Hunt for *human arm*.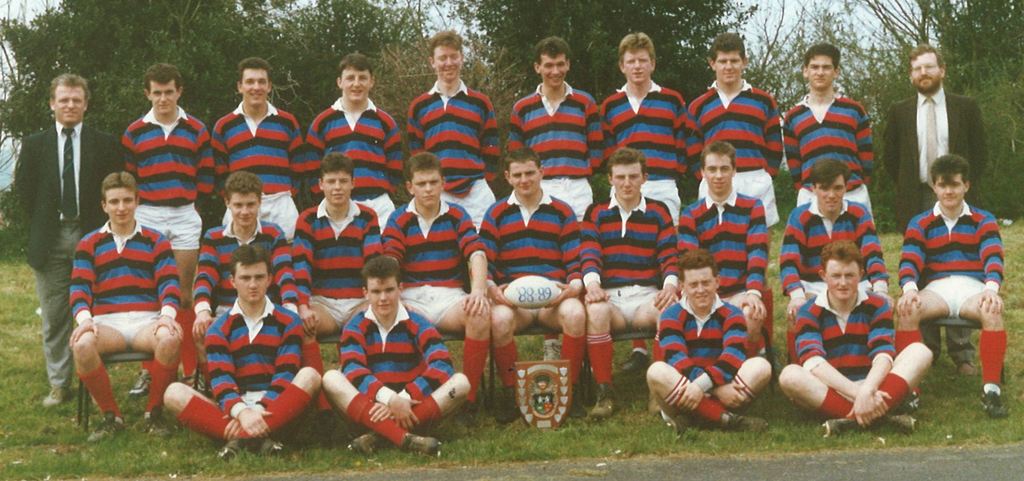
Hunted down at bbox=[896, 208, 924, 315].
